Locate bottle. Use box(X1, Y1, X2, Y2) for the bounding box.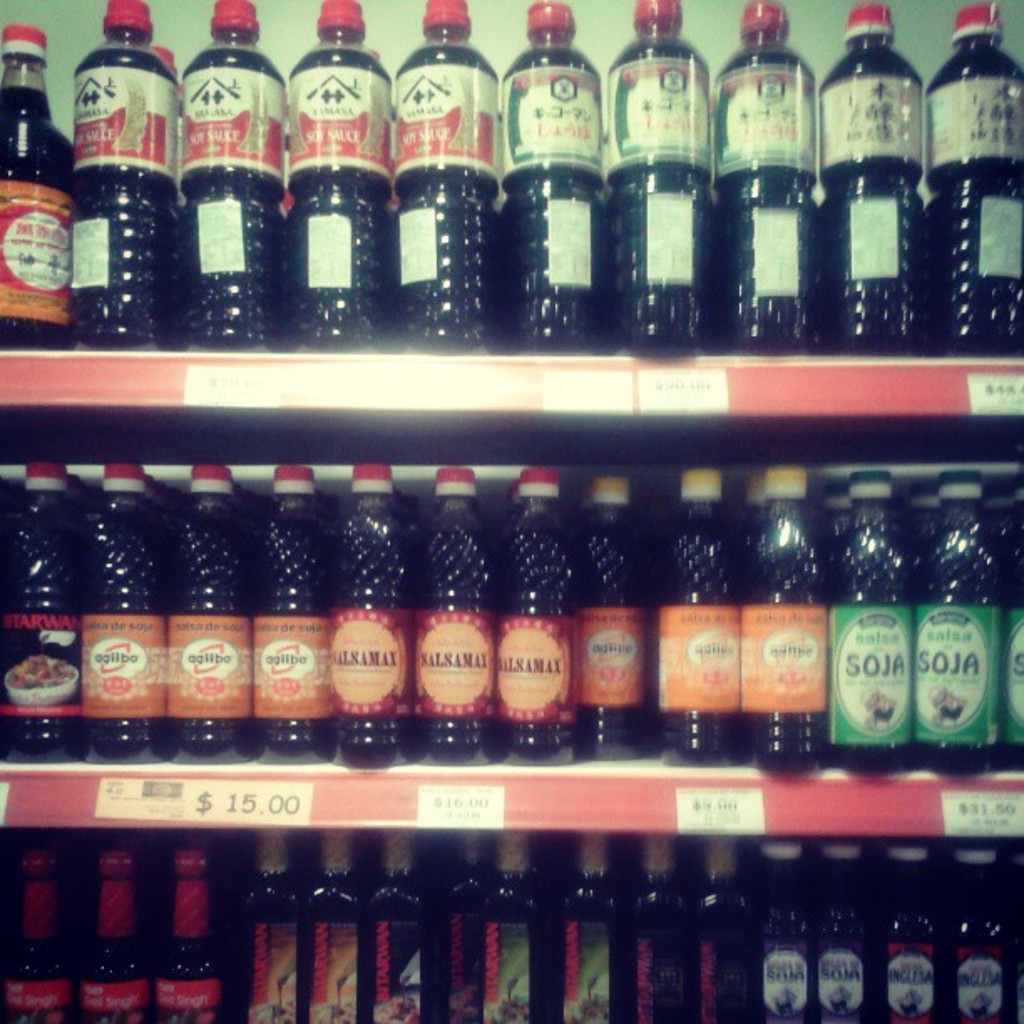
box(398, 0, 495, 350).
